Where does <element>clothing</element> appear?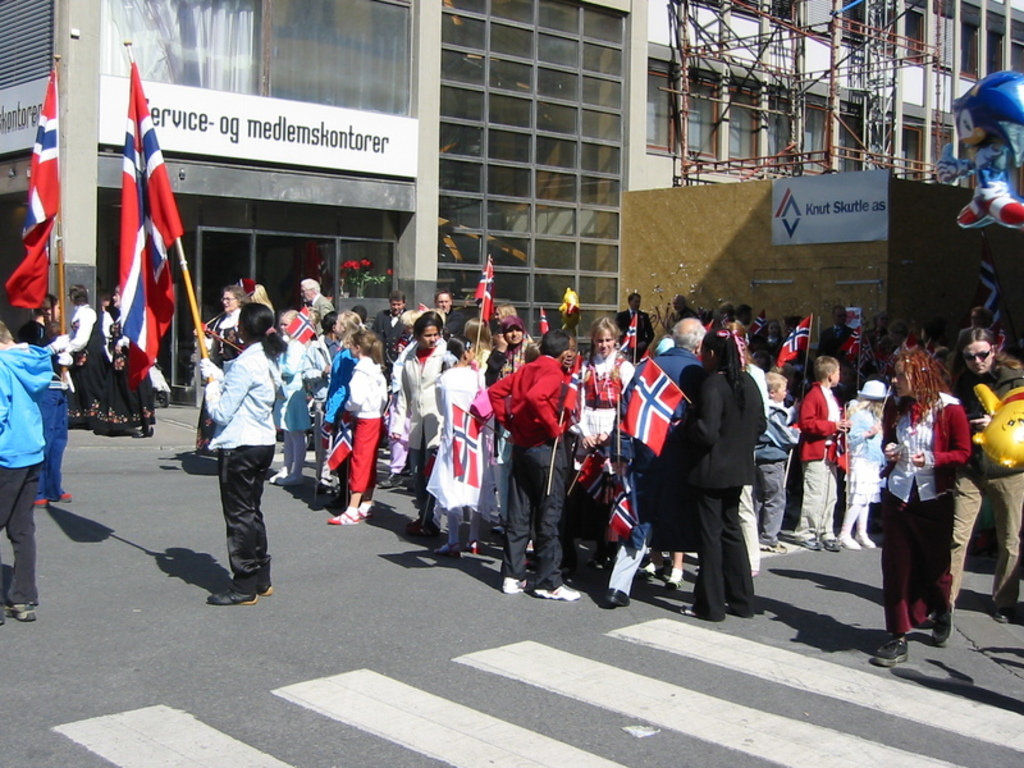
Appears at region(307, 294, 346, 334).
